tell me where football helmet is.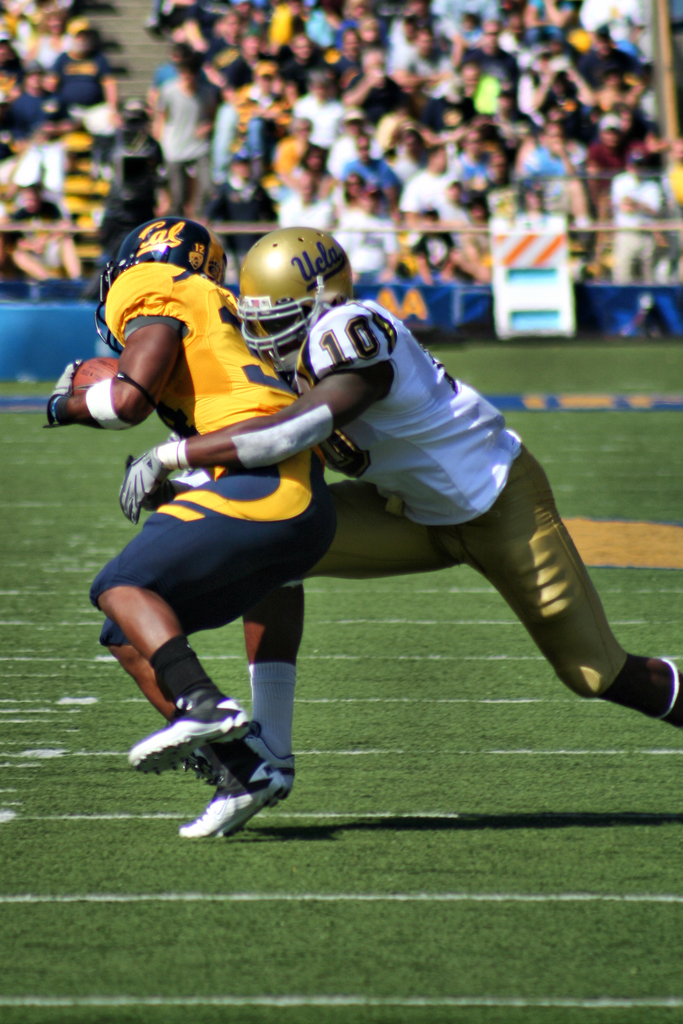
football helmet is at (220,209,351,368).
